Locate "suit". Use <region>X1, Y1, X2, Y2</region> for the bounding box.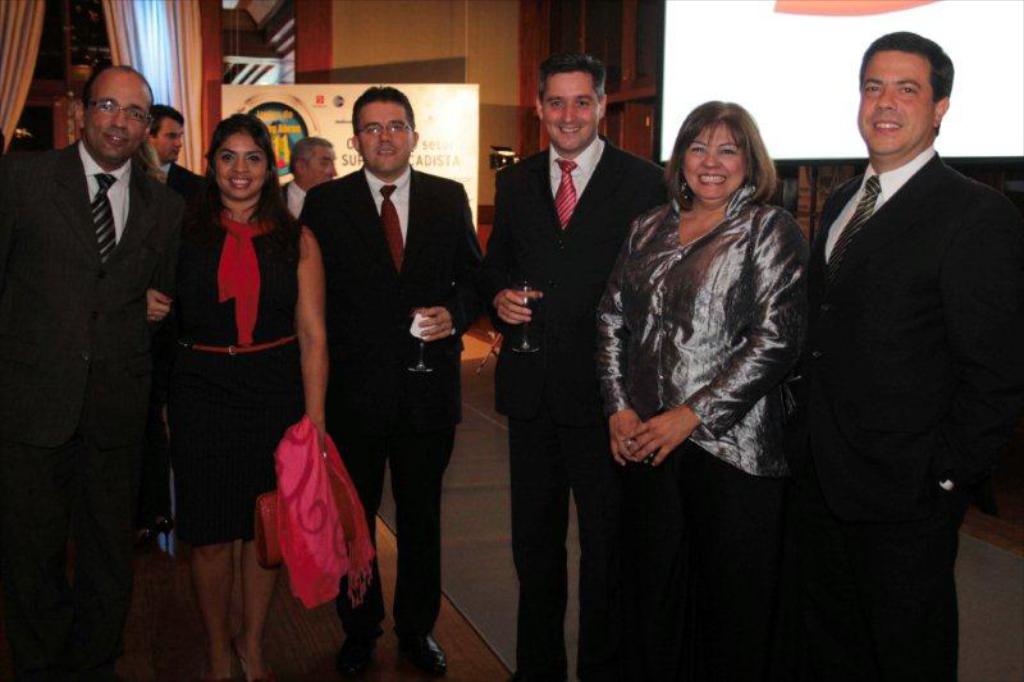
<region>296, 163, 490, 645</region>.
